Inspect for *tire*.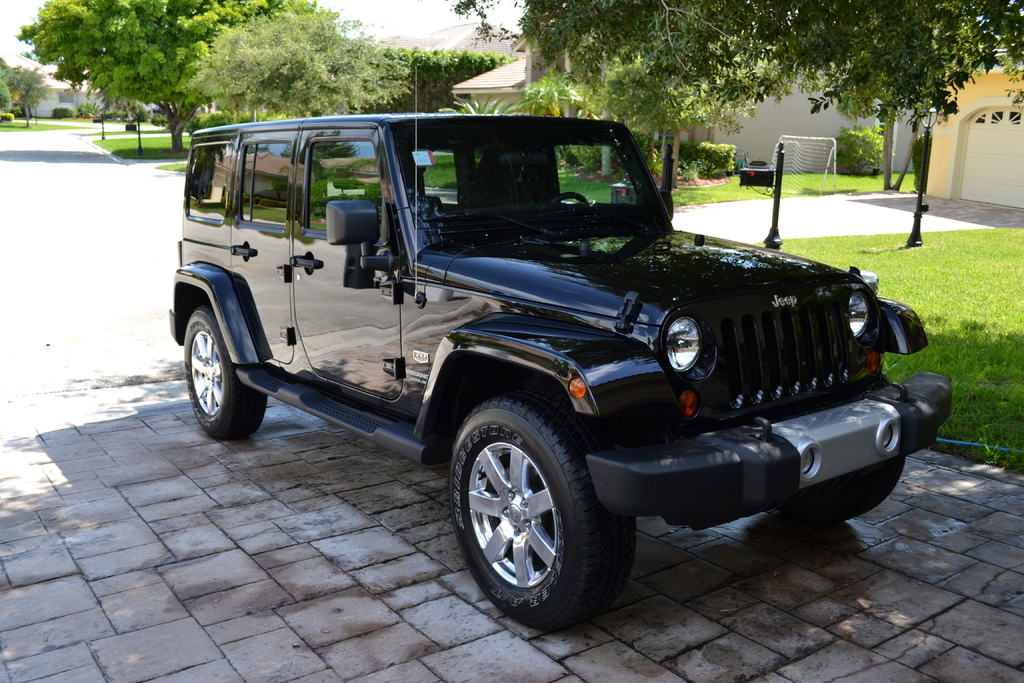
Inspection: crop(181, 305, 268, 439).
